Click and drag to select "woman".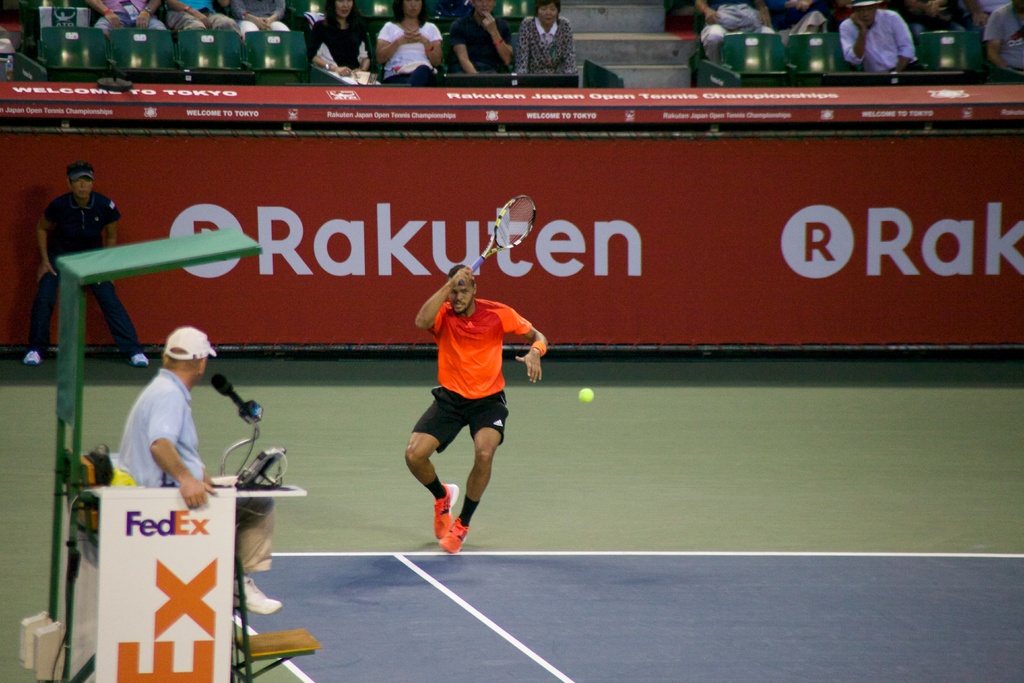
Selection: region(300, 0, 381, 86).
